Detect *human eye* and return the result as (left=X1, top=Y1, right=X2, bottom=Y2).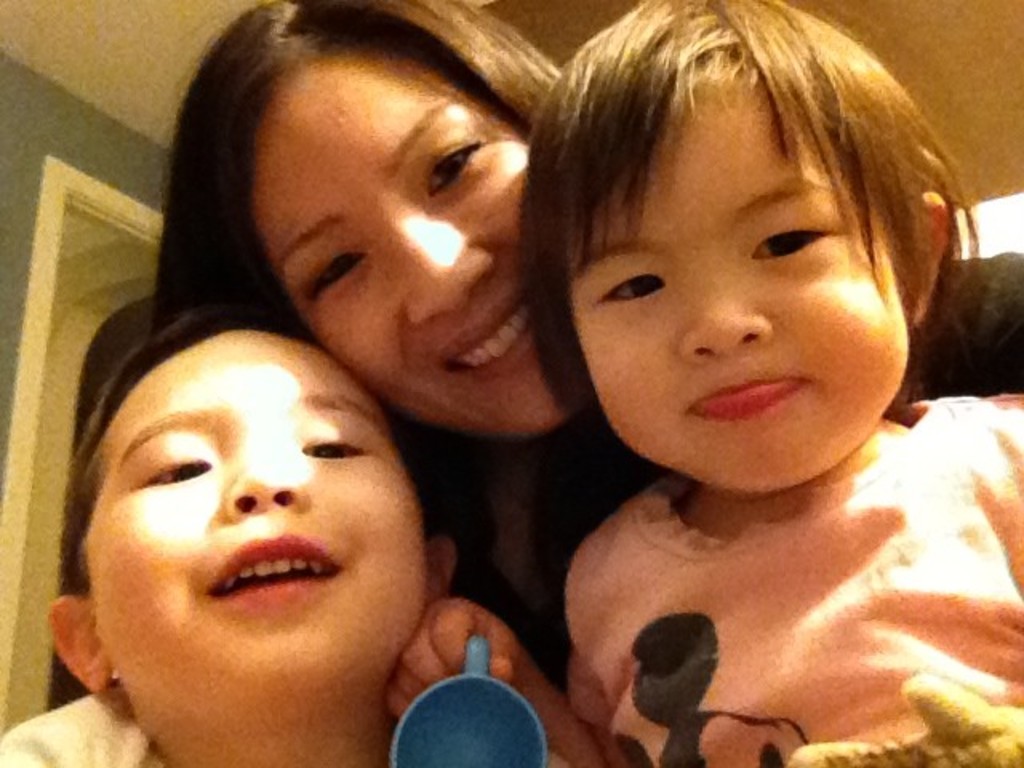
(left=128, top=442, right=211, bottom=490).
